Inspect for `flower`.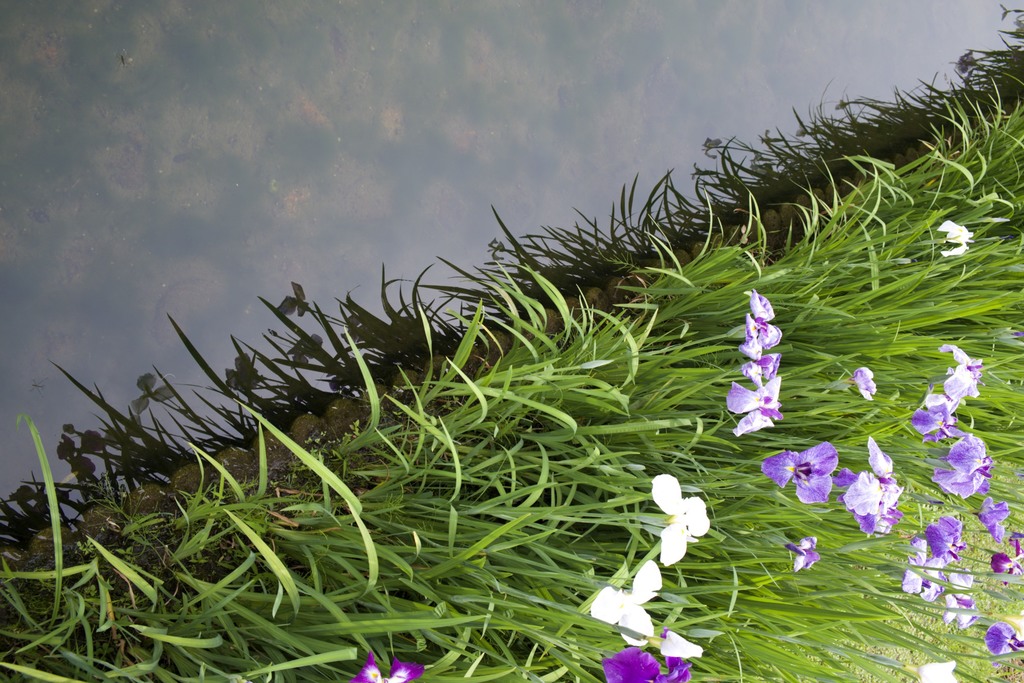
Inspection: [x1=841, y1=443, x2=903, y2=527].
